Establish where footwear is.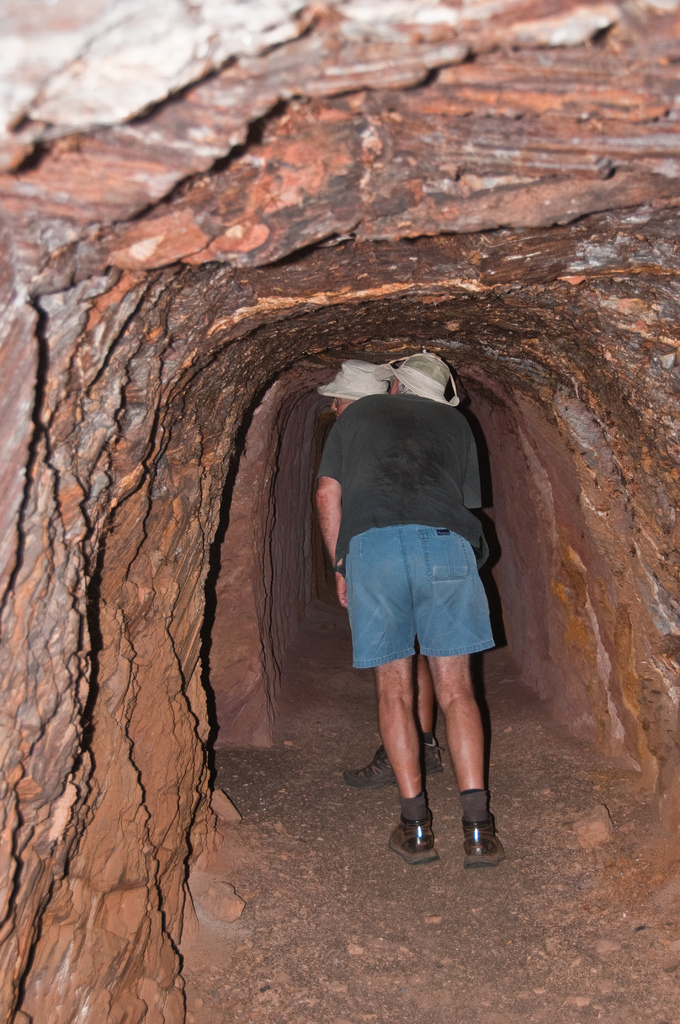
Established at 418, 734, 443, 772.
